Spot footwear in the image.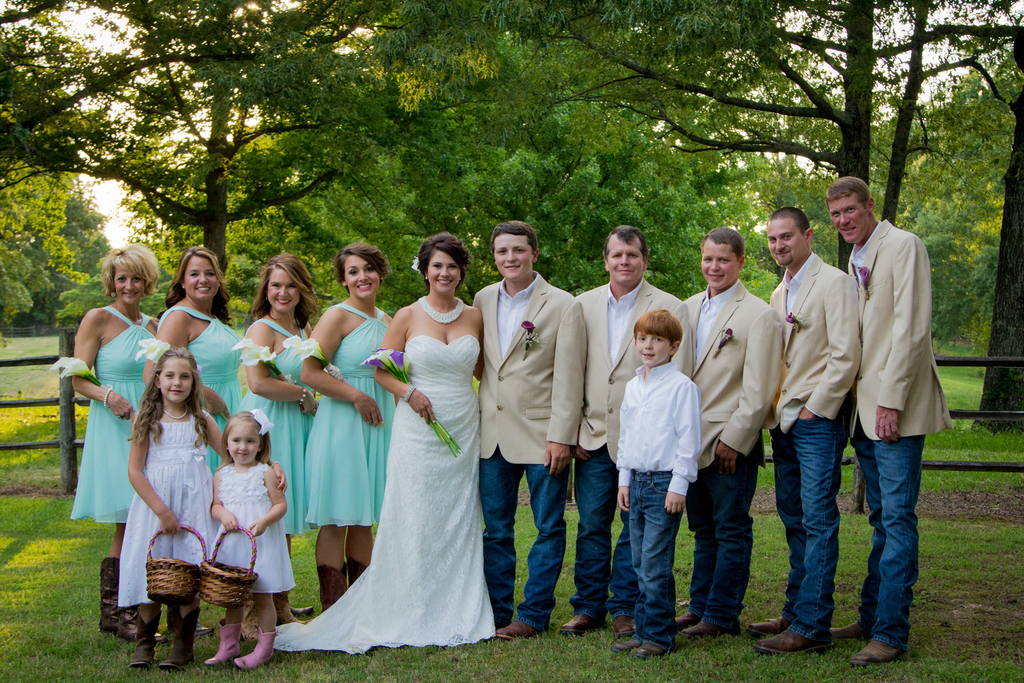
footwear found at (x1=831, y1=620, x2=869, y2=638).
